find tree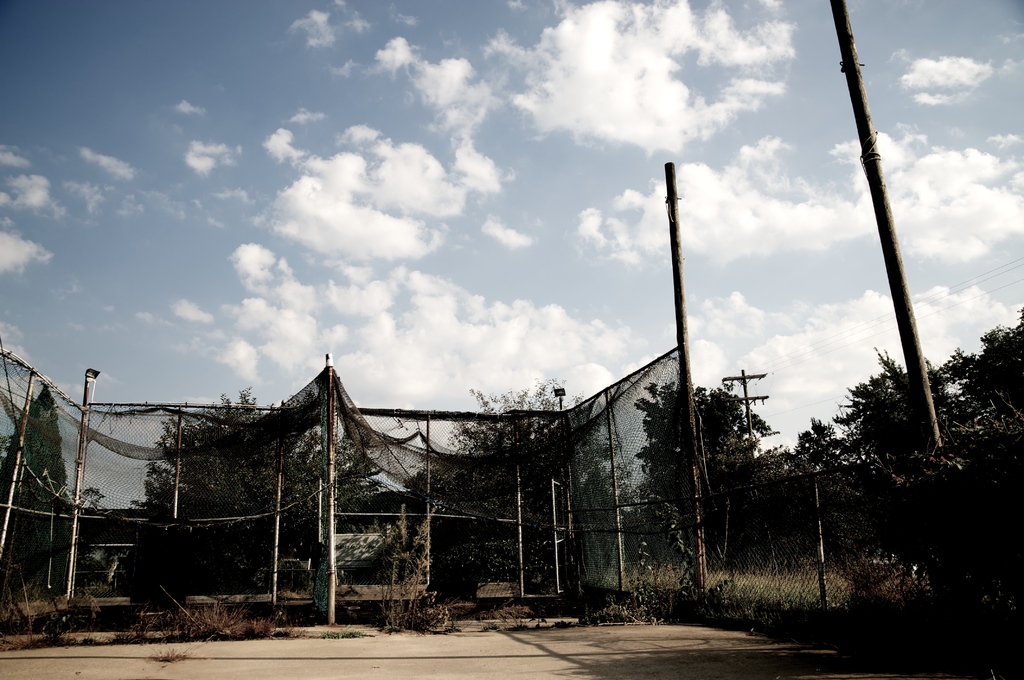
left=794, top=419, right=884, bottom=579
